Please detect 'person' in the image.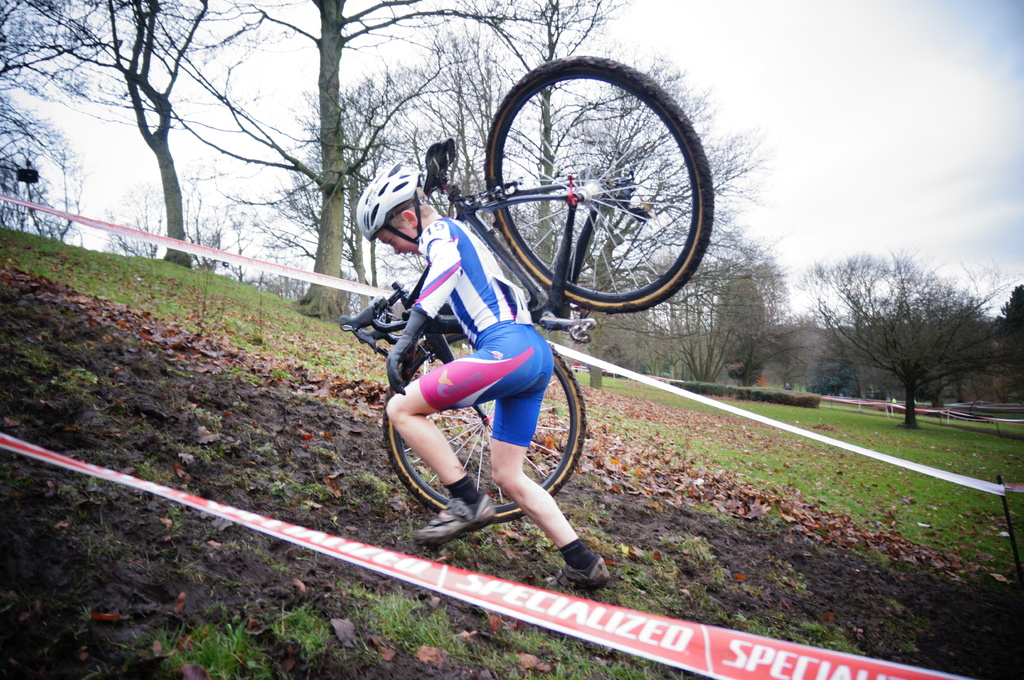
x1=351, y1=161, x2=613, y2=594.
